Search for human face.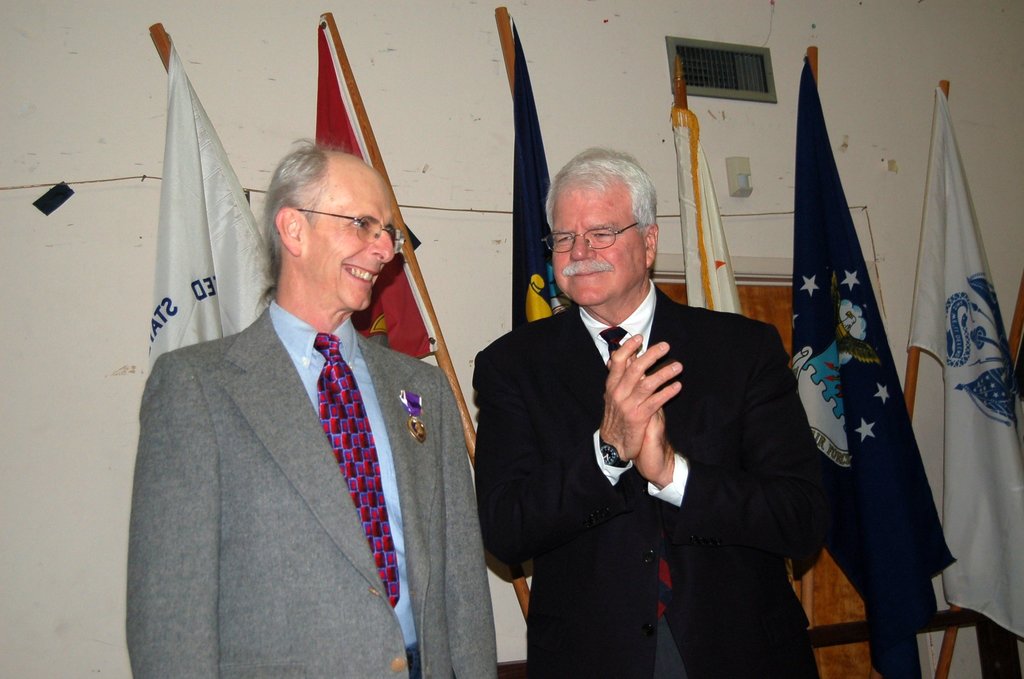
Found at 304, 162, 392, 312.
